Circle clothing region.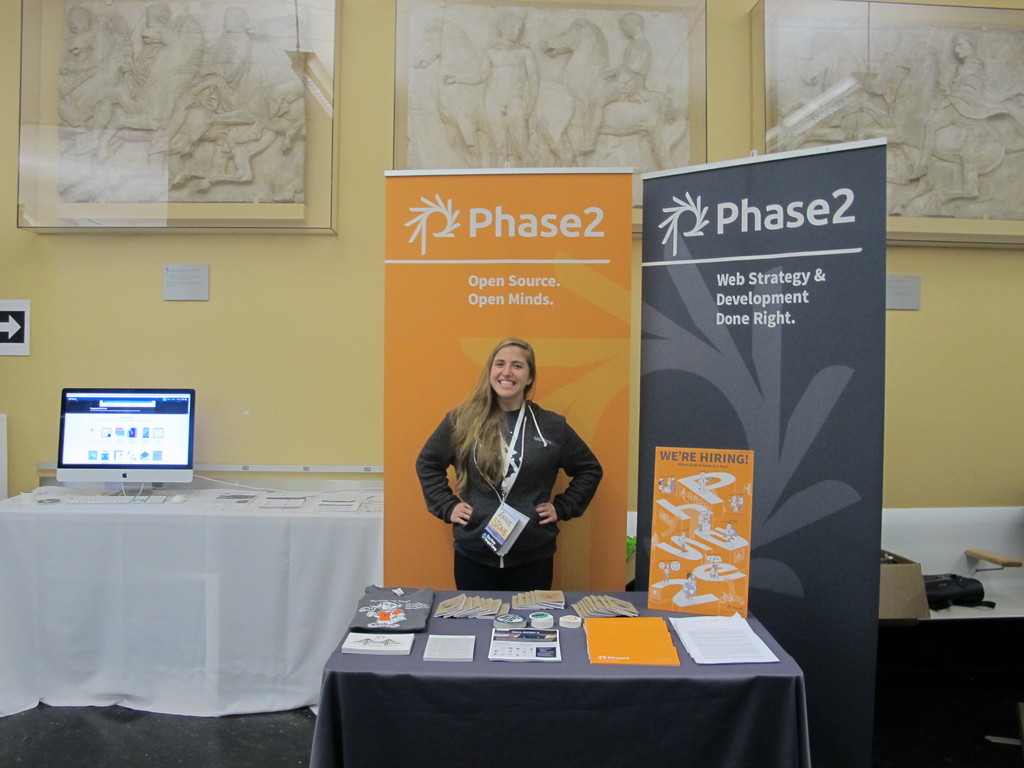
Region: pyautogui.locateOnScreen(405, 396, 607, 589).
